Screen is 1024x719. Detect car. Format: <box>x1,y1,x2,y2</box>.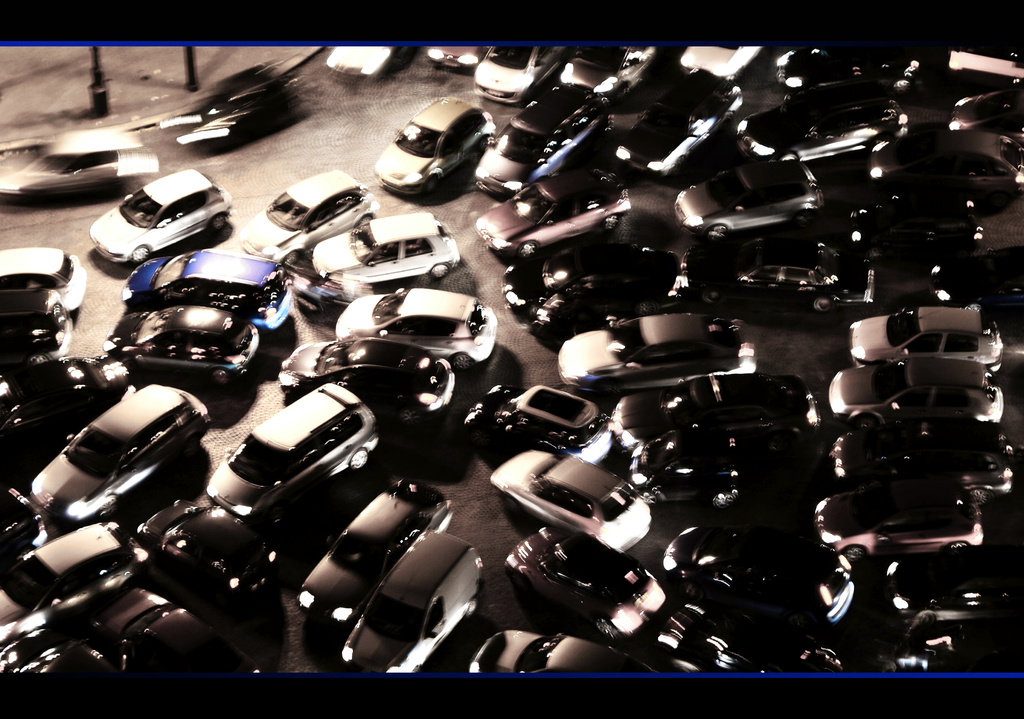
<box>554,307,756,409</box>.
